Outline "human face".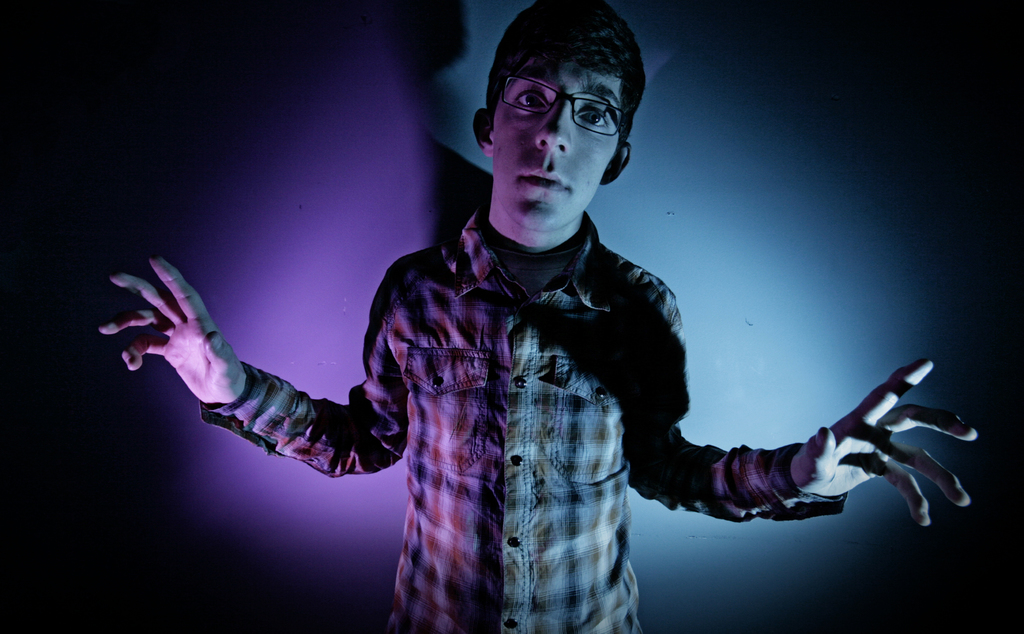
Outline: Rect(493, 71, 624, 227).
